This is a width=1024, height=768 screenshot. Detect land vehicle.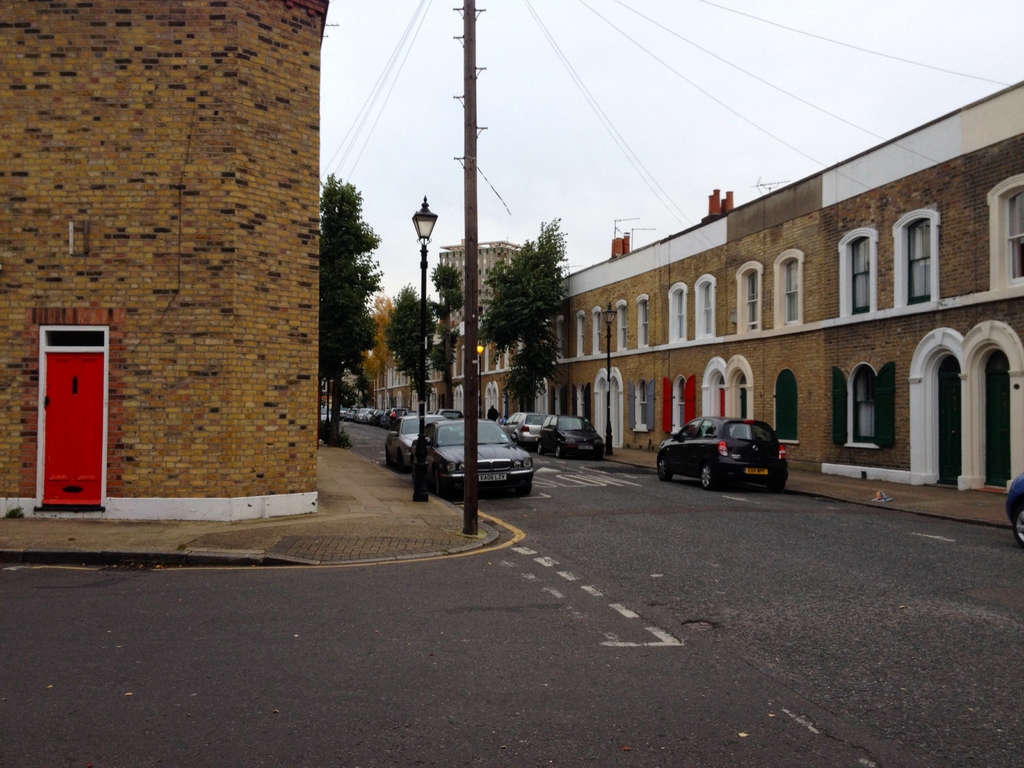
{"x1": 1006, "y1": 476, "x2": 1023, "y2": 546}.
